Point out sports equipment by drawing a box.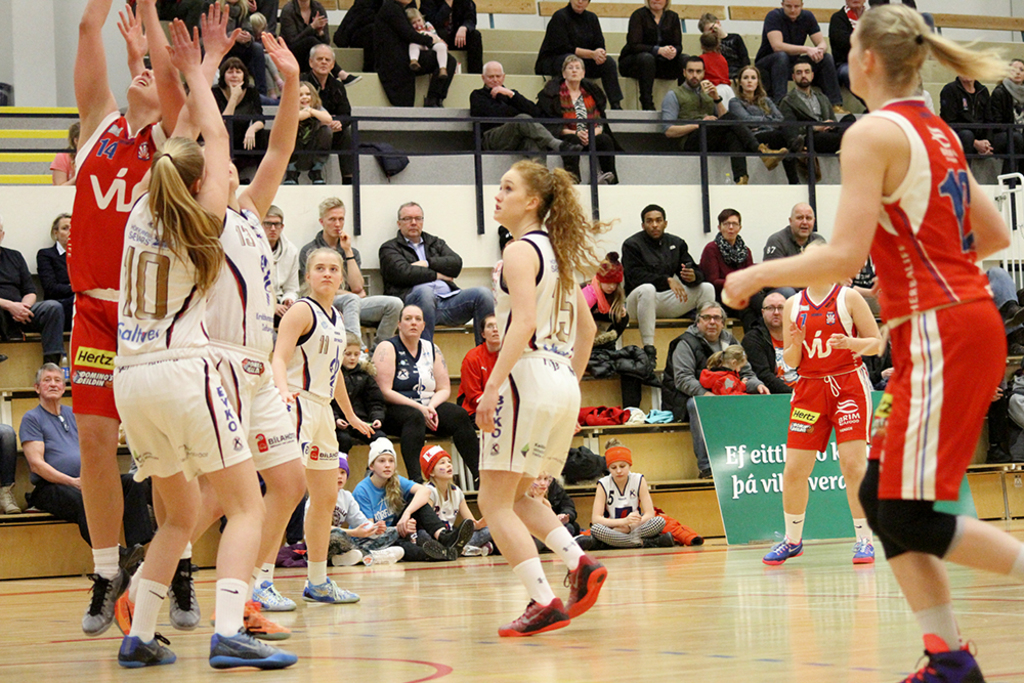
region(901, 632, 992, 682).
